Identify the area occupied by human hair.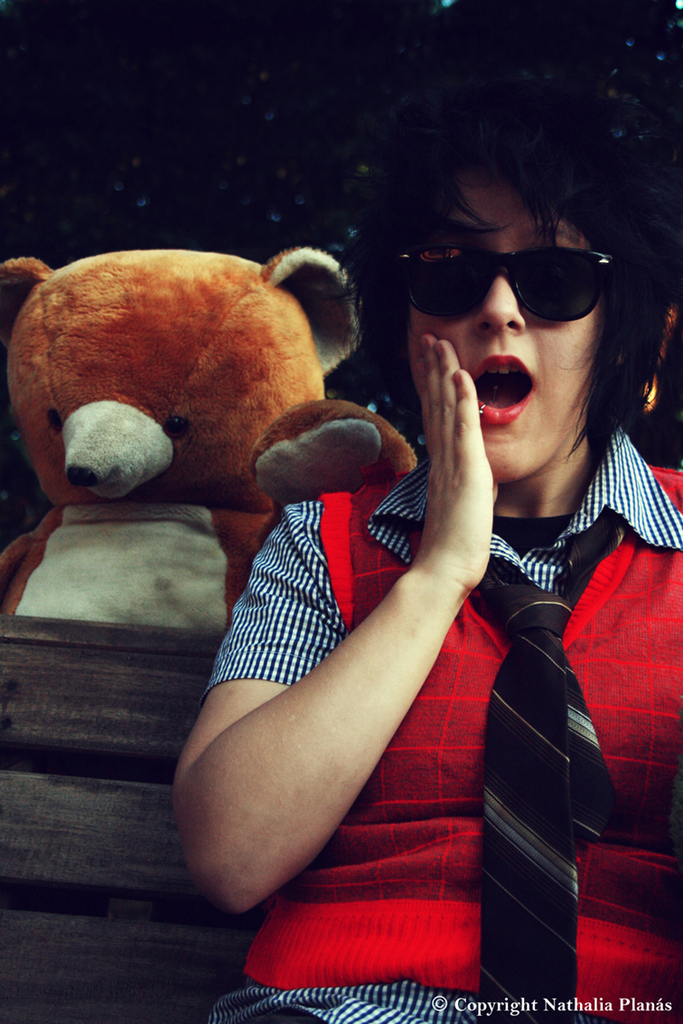
Area: box=[376, 92, 662, 478].
